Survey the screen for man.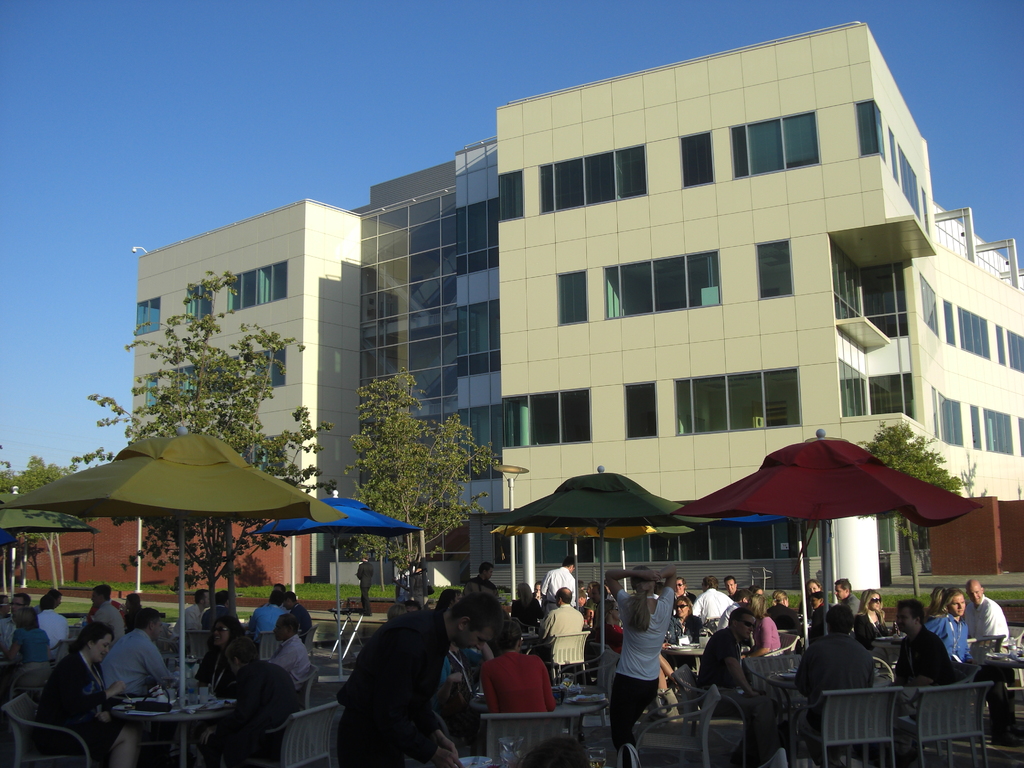
Survey found: 580,584,607,646.
